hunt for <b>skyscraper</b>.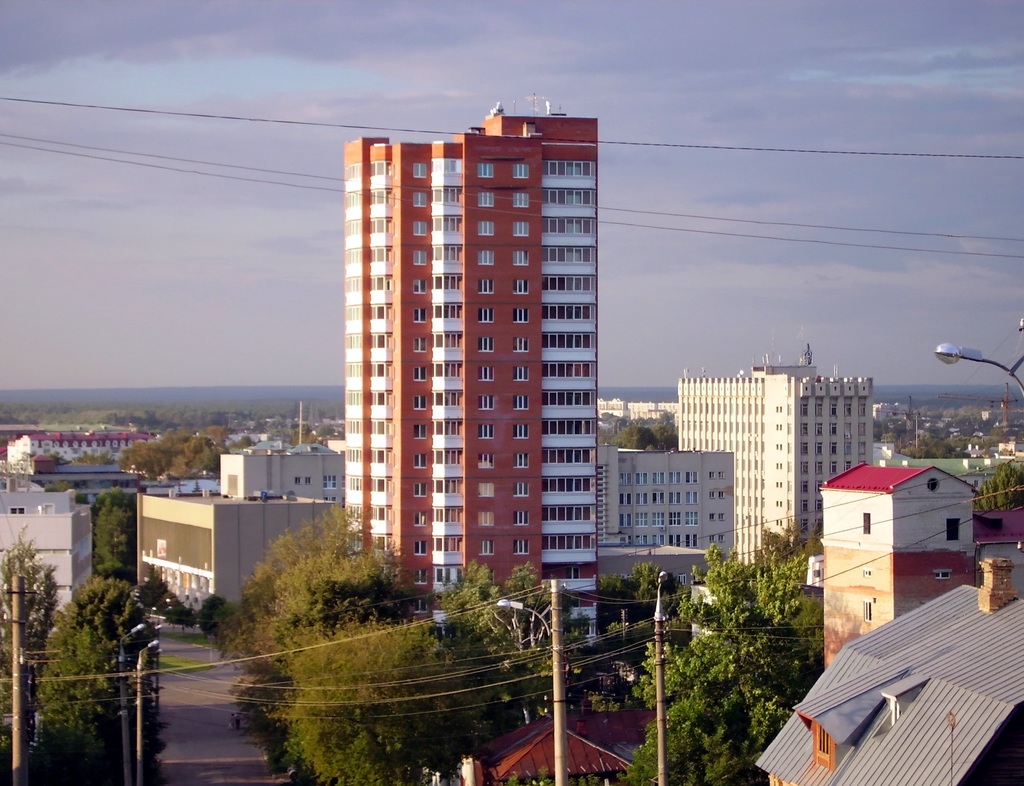
Hunted down at left=346, top=97, right=600, bottom=650.
